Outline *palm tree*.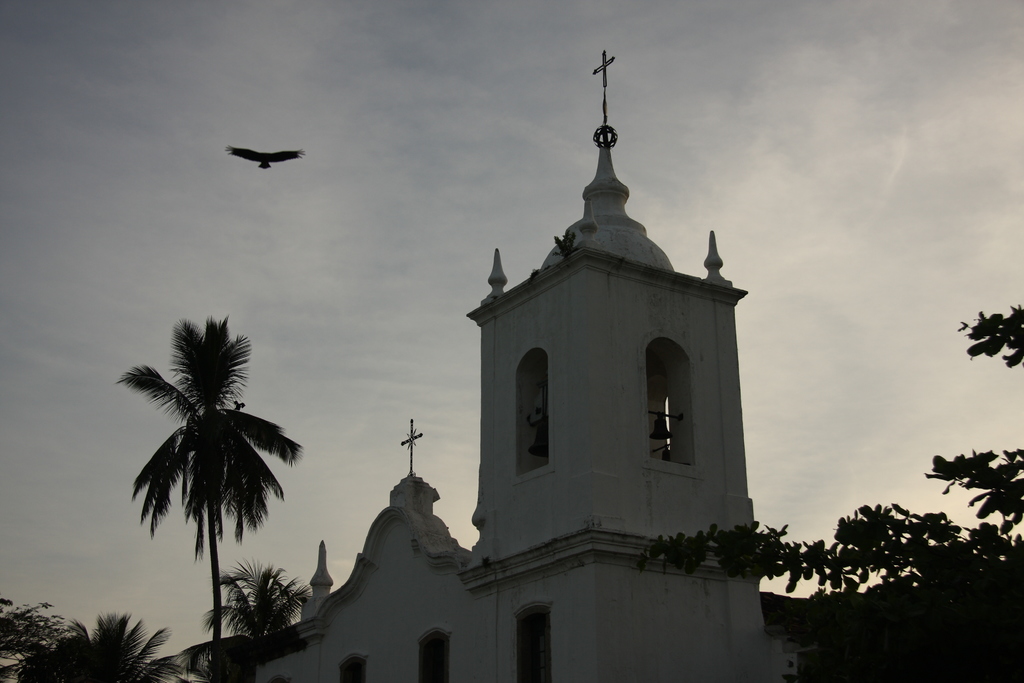
Outline: 47:604:164:678.
